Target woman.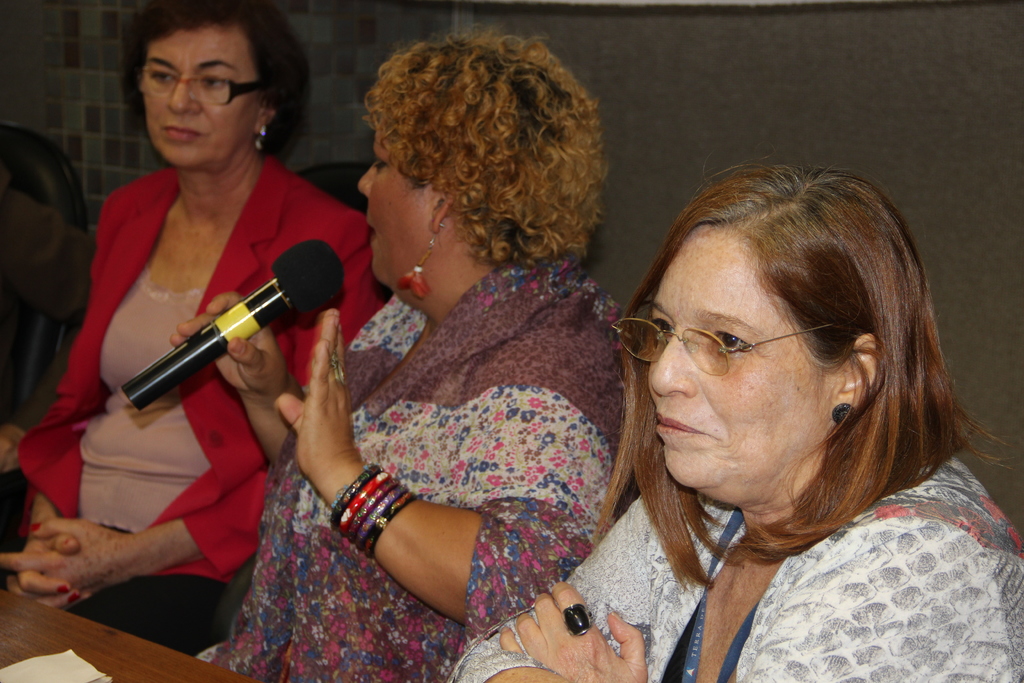
Target region: (473,163,1022,682).
